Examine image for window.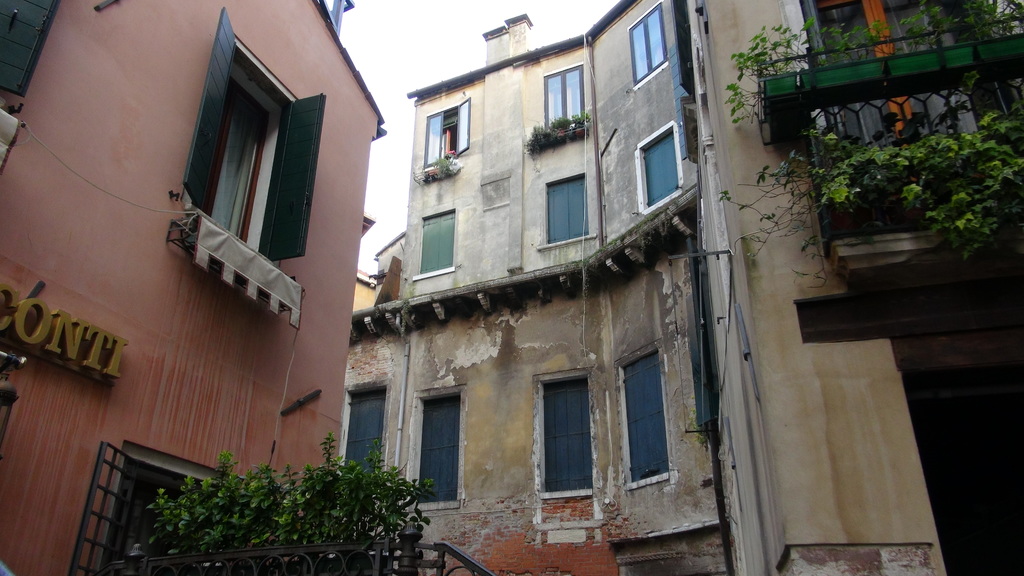
Examination result: locate(646, 129, 678, 210).
